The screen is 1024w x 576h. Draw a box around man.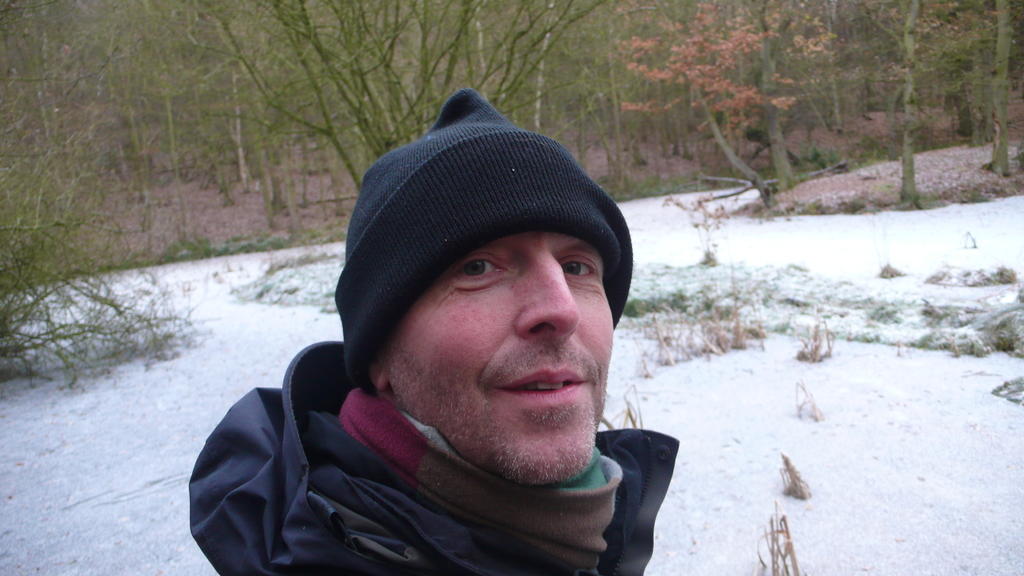
pyautogui.locateOnScreen(186, 86, 680, 575).
